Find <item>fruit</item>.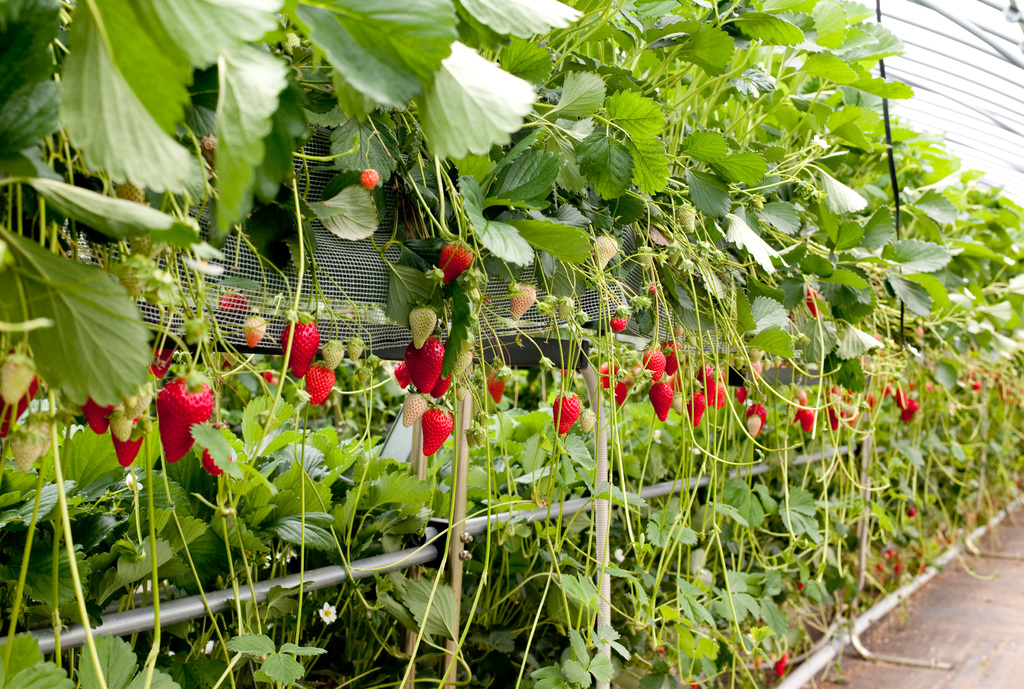
box=[791, 406, 816, 434].
